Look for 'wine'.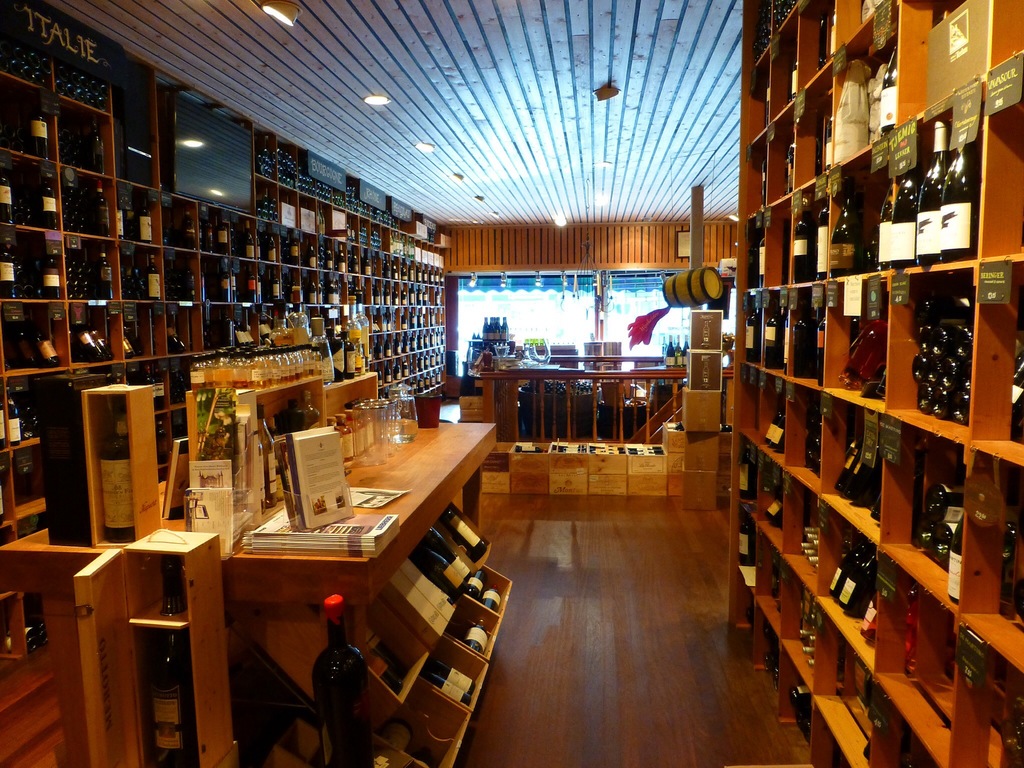
Found: <box>749,237,759,292</box>.
